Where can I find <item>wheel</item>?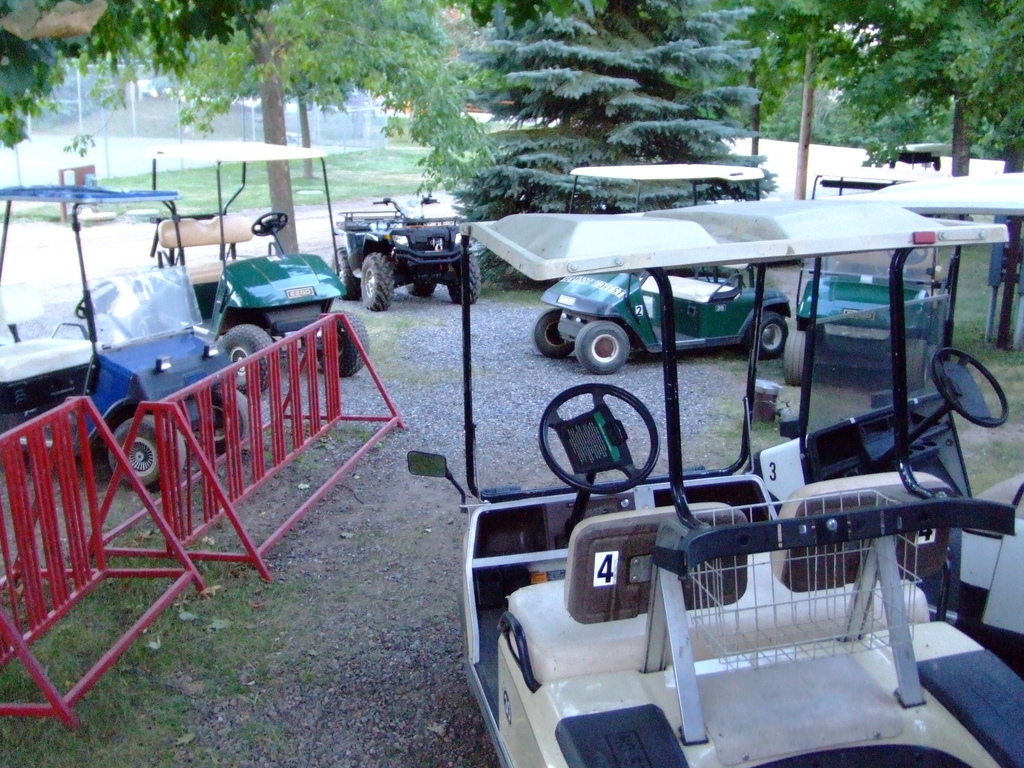
You can find it at (536, 378, 662, 500).
